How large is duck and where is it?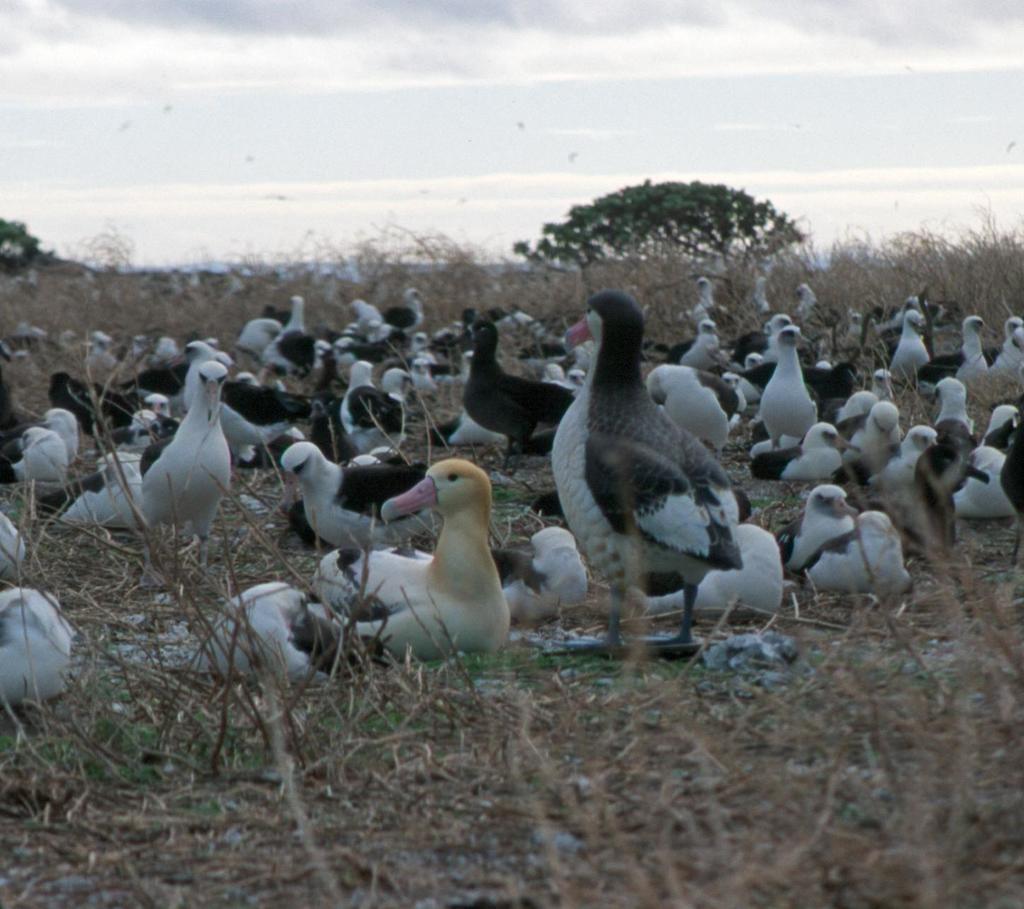
Bounding box: [262,289,309,390].
